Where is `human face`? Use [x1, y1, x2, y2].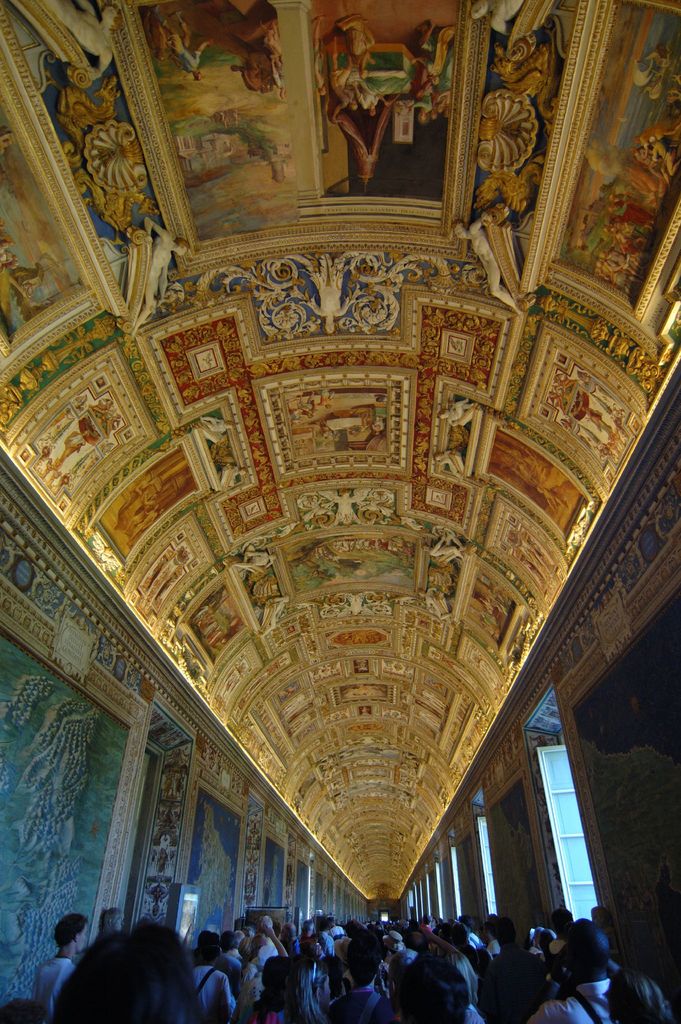
[78, 922, 86, 954].
